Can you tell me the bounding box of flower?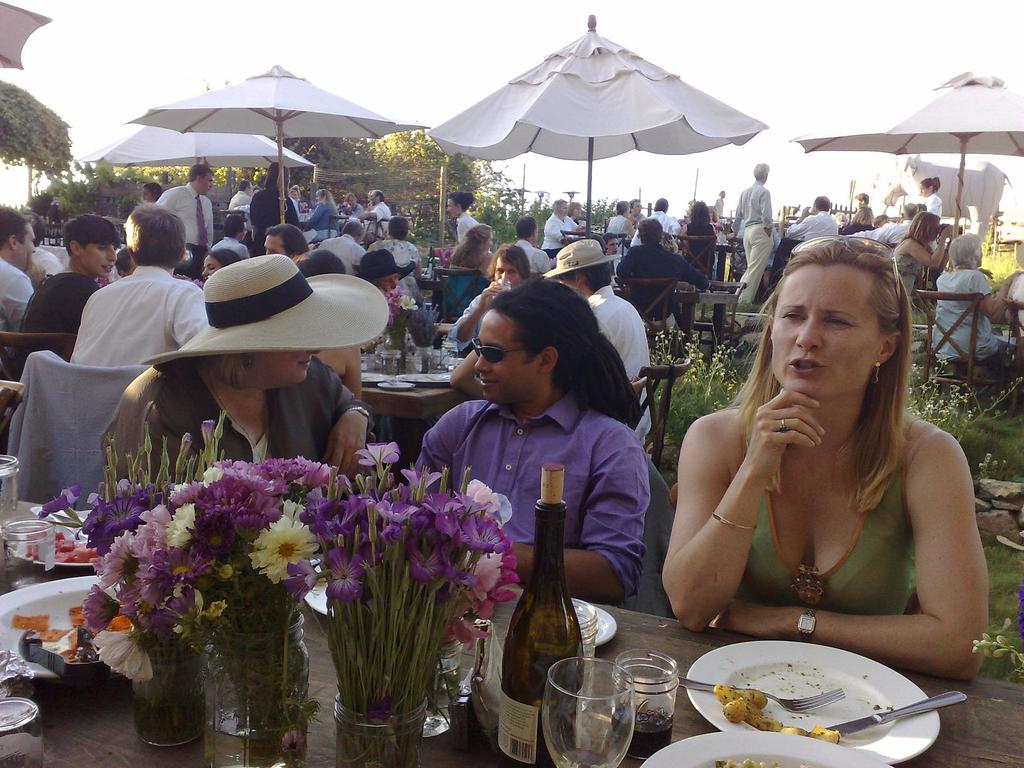
(left=426, top=492, right=463, bottom=518).
